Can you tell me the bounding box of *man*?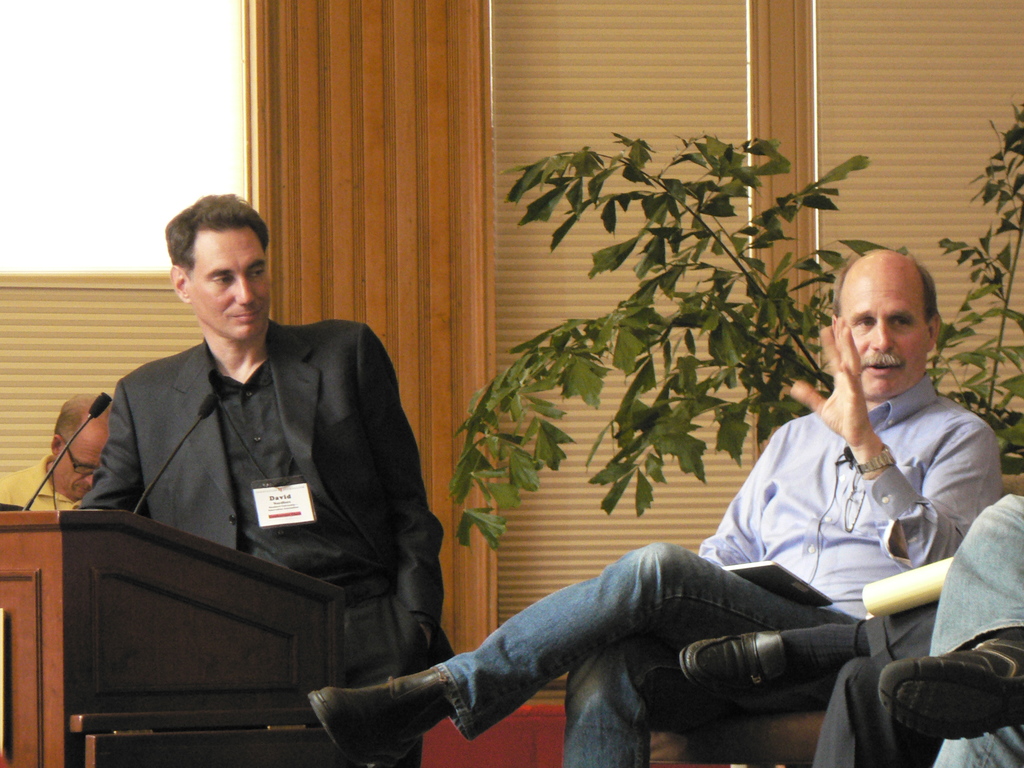
crop(301, 252, 1007, 767).
